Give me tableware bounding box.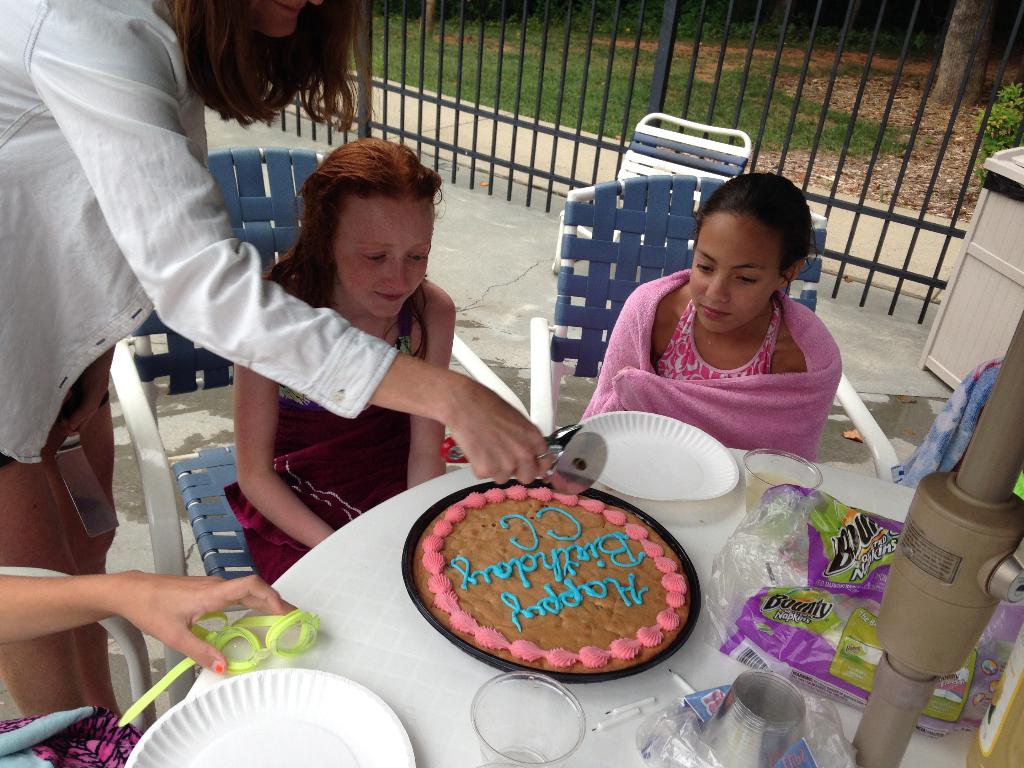
x1=559, y1=413, x2=752, y2=515.
